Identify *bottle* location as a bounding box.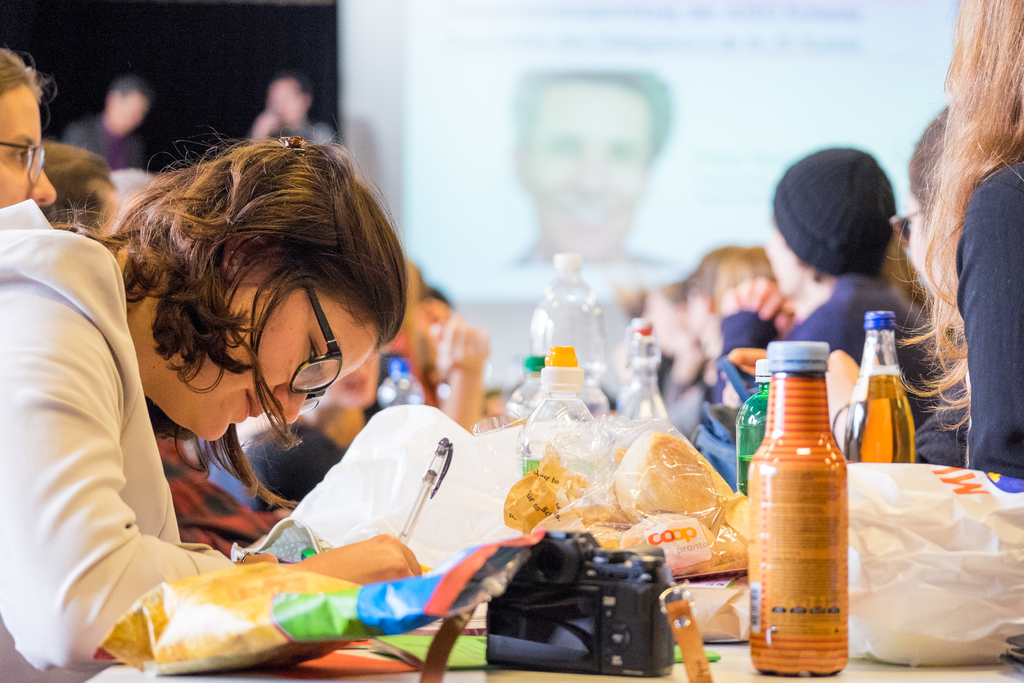
502/356/543/435.
